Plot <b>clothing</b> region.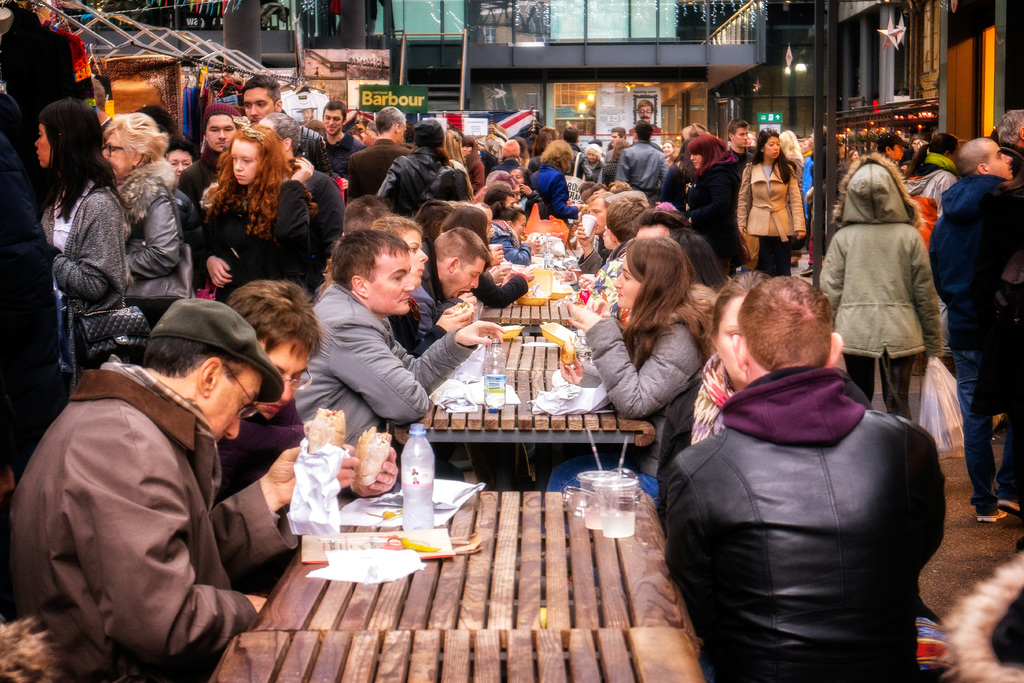
Plotted at rect(534, 313, 701, 498).
